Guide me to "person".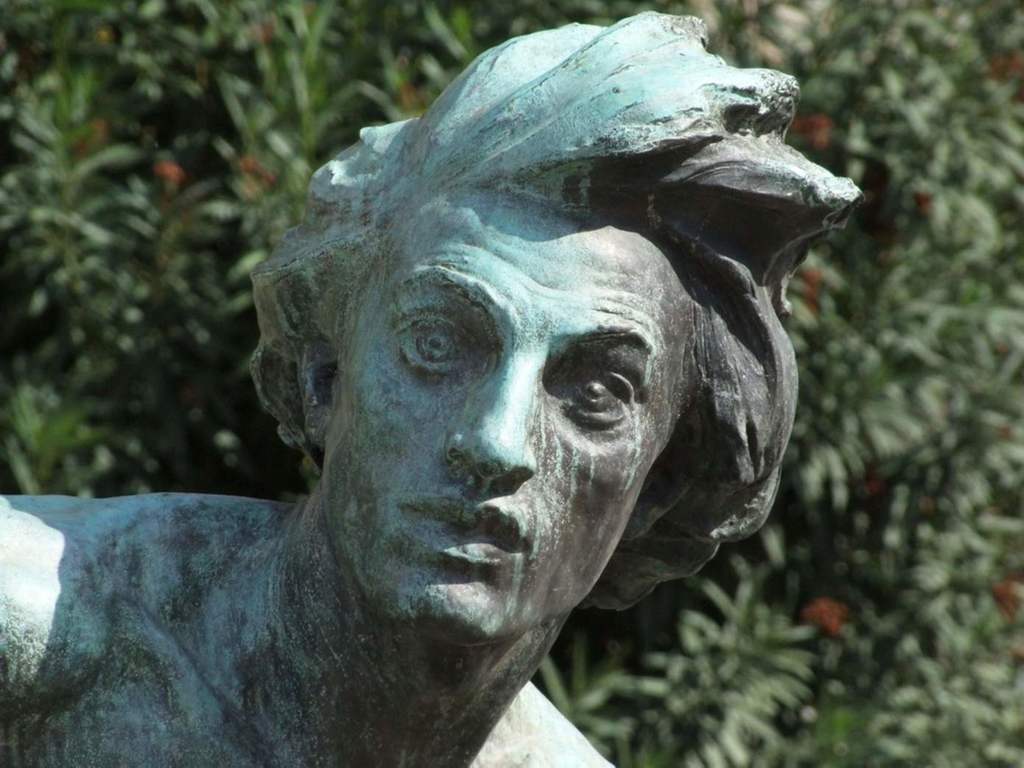
Guidance: bbox=[46, 29, 878, 767].
